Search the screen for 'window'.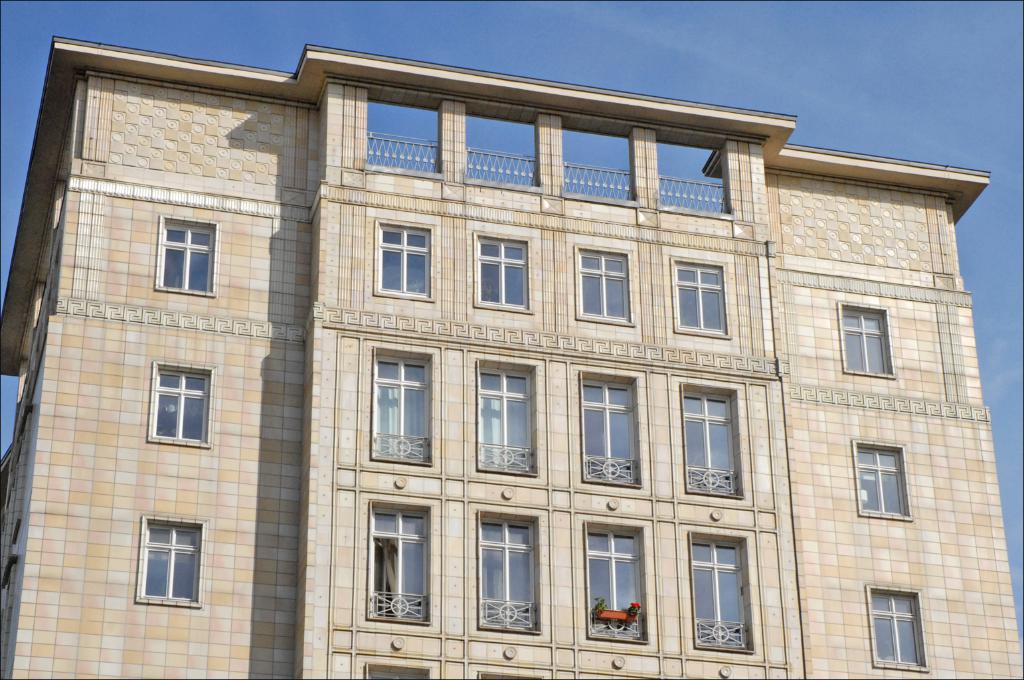
Found at [left=479, top=514, right=541, bottom=634].
